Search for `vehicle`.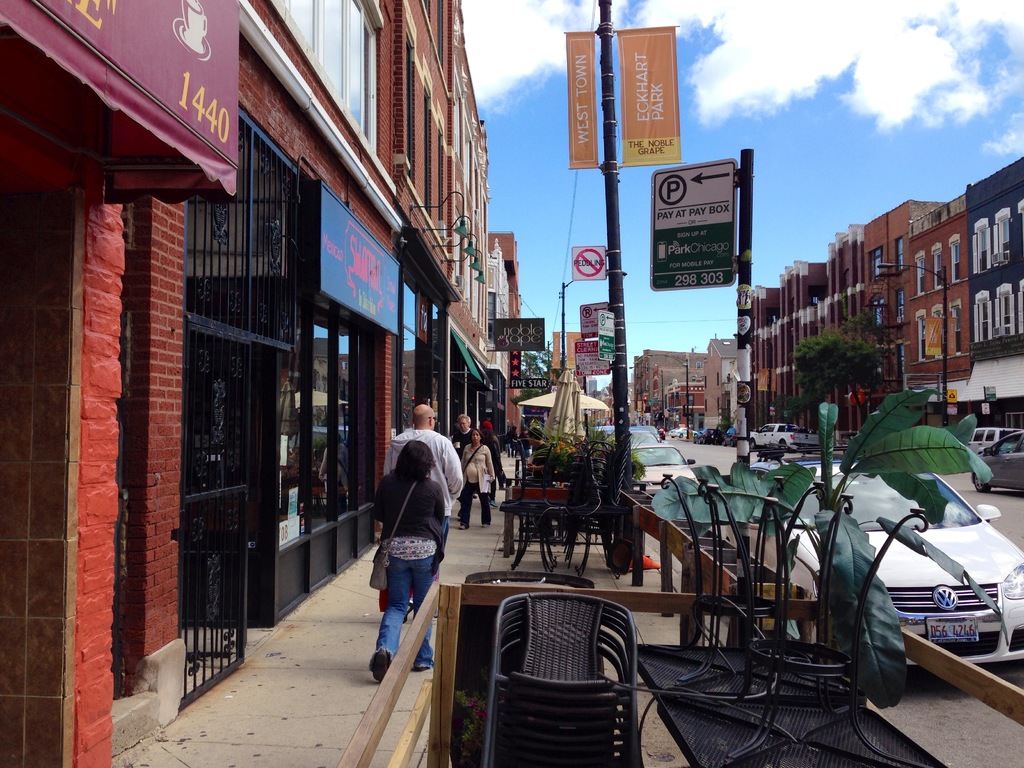
Found at 594/421/664/440.
